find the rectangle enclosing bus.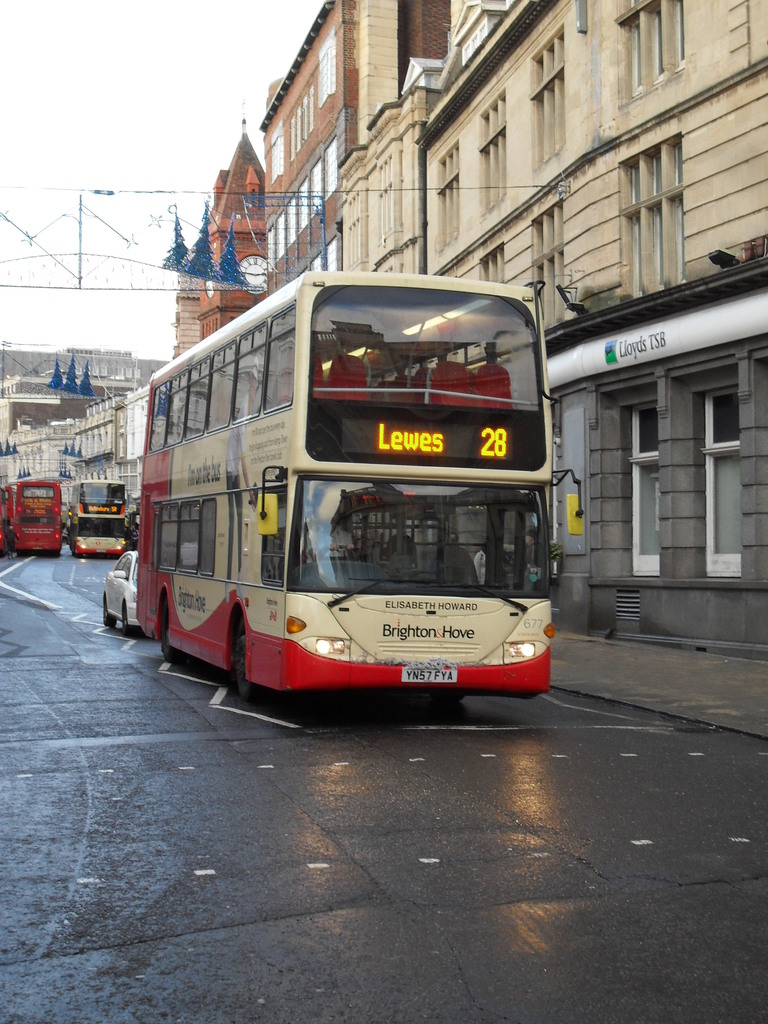
detection(6, 469, 65, 557).
